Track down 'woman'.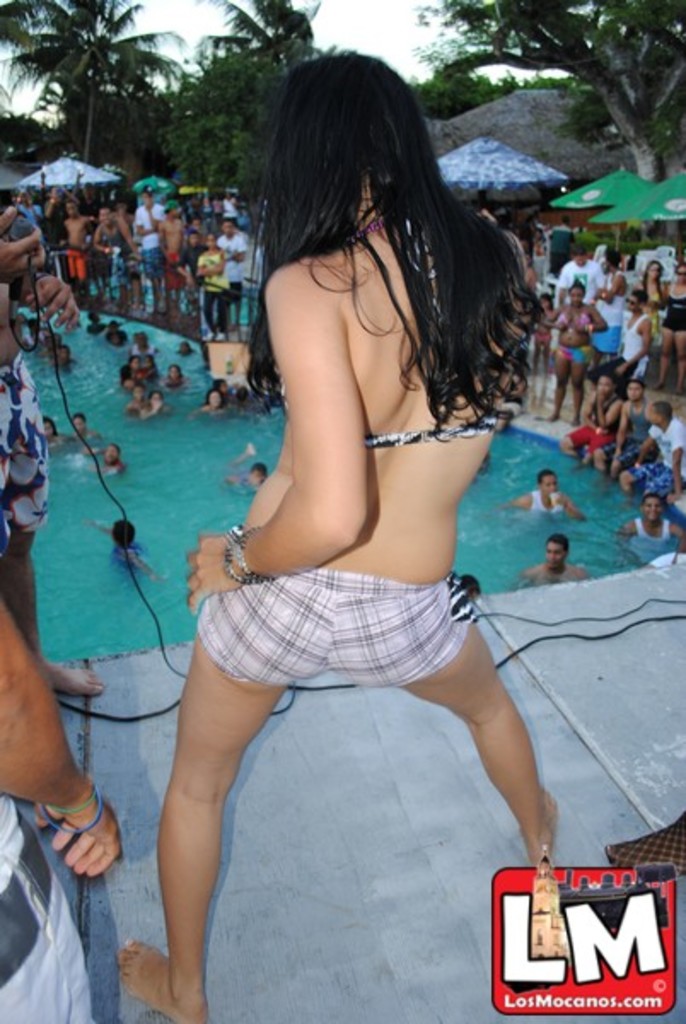
Tracked to crop(638, 259, 667, 374).
